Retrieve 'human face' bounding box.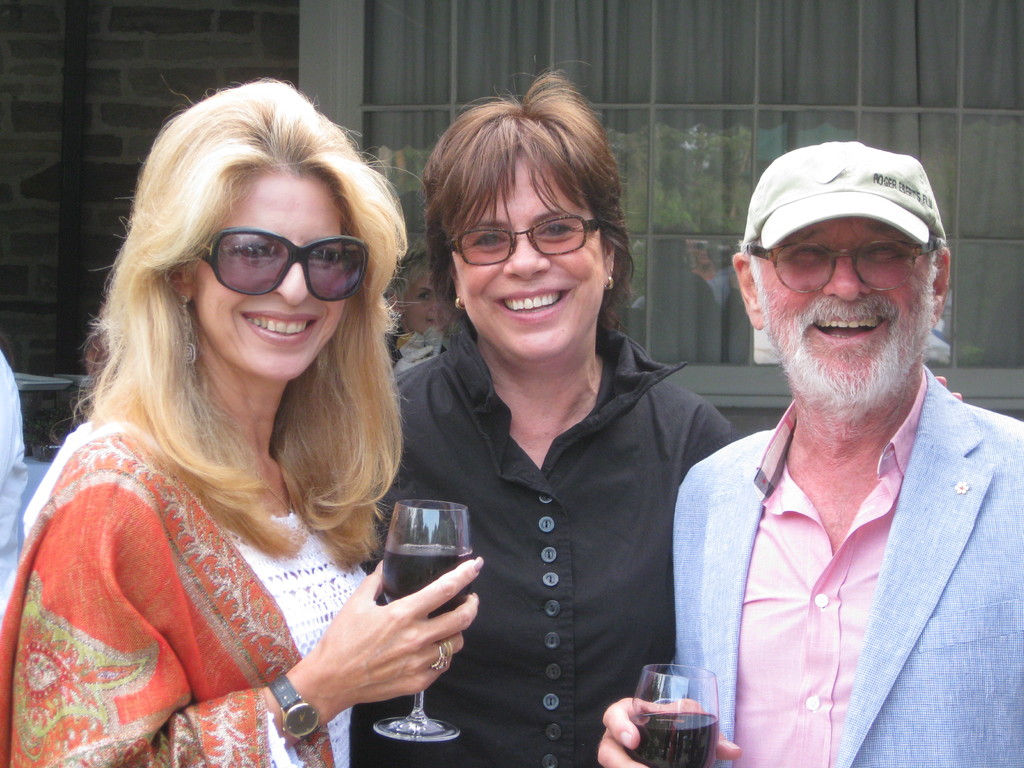
Bounding box: bbox(459, 152, 607, 360).
